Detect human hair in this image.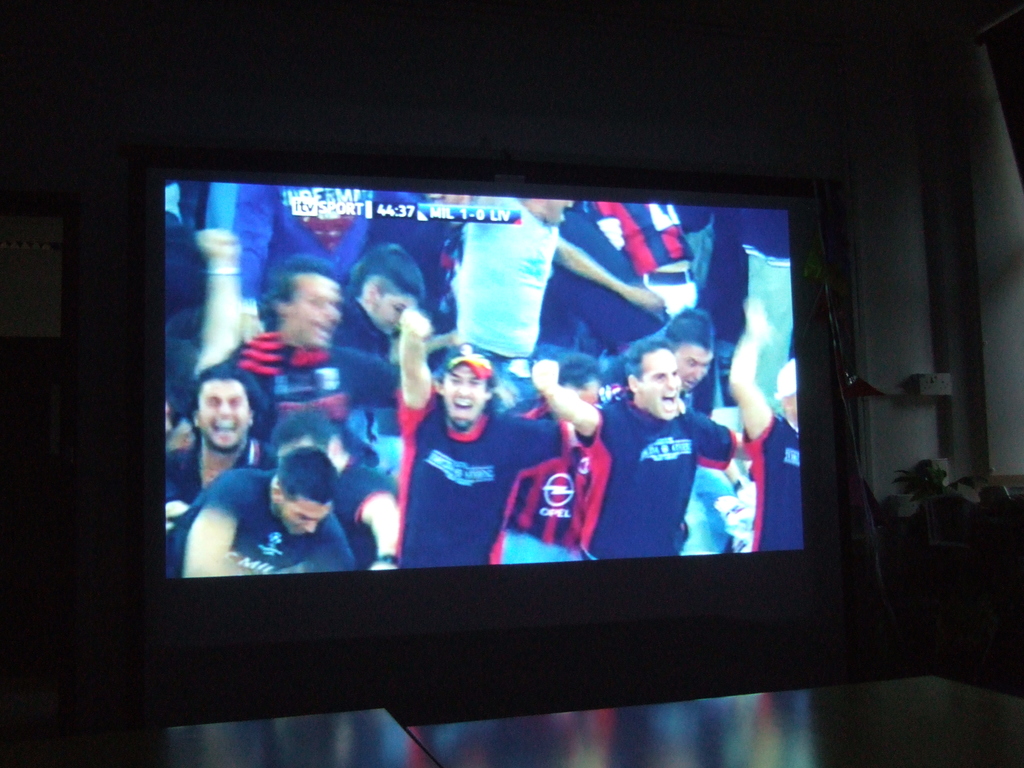
Detection: <region>187, 364, 269, 435</region>.
